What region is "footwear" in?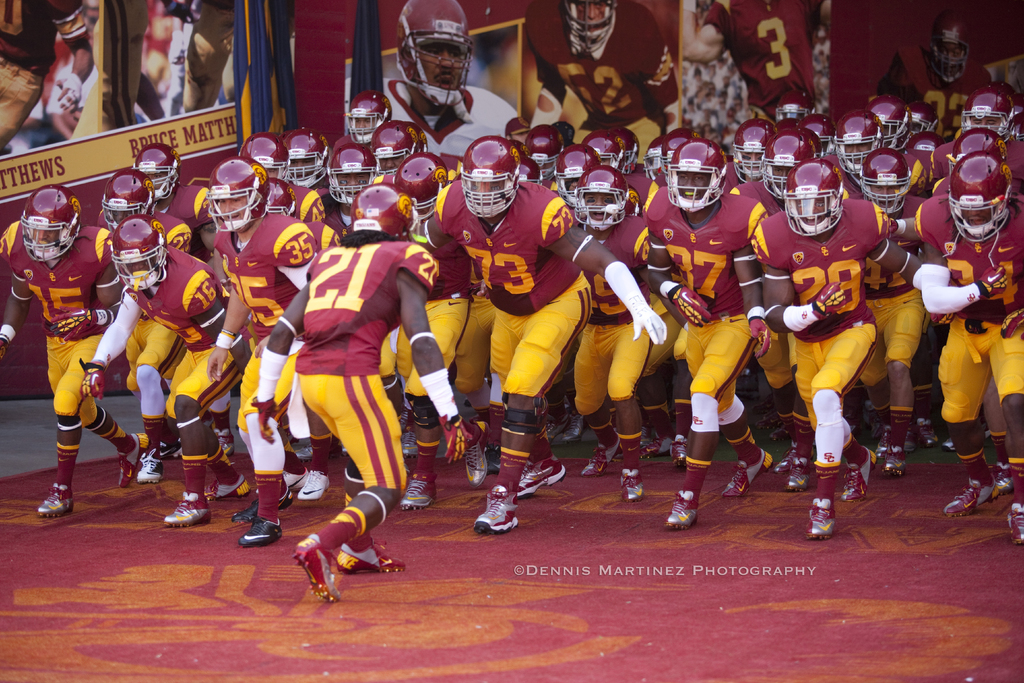
236 515 288 552.
